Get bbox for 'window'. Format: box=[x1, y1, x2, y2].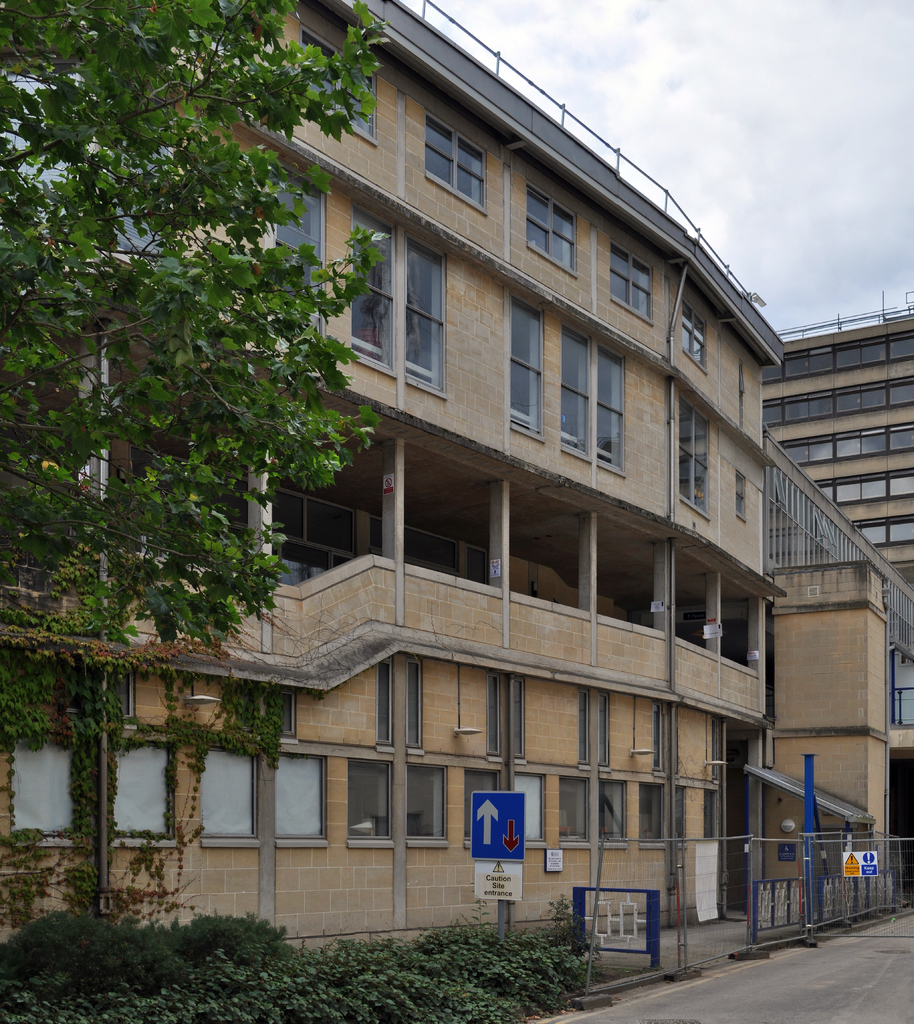
box=[238, 683, 293, 737].
